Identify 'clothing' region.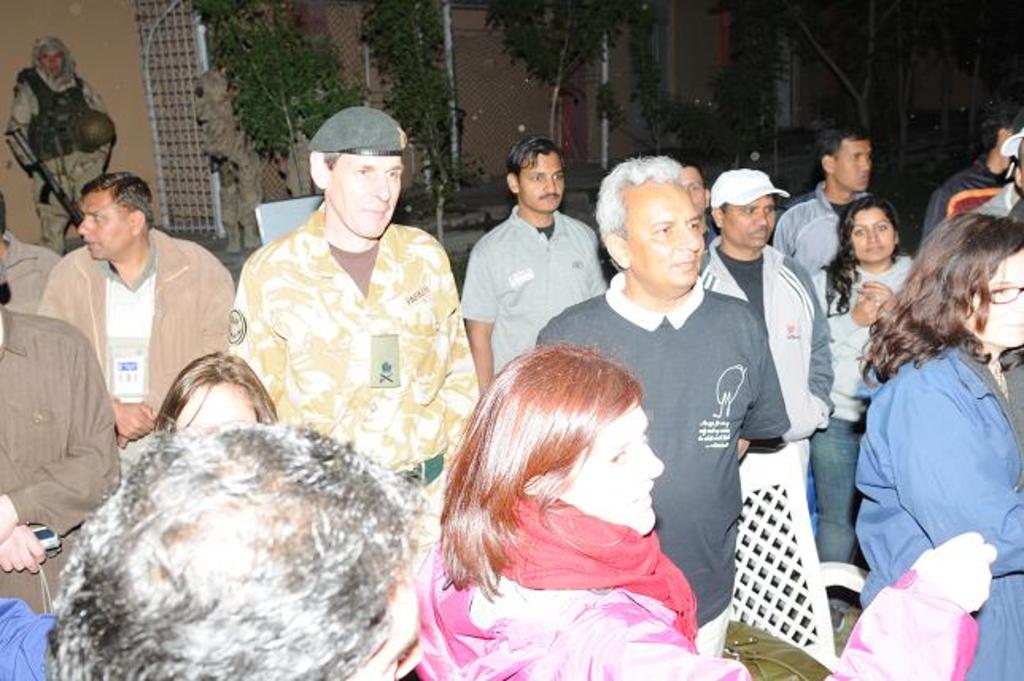
Region: BBox(0, 600, 48, 679).
